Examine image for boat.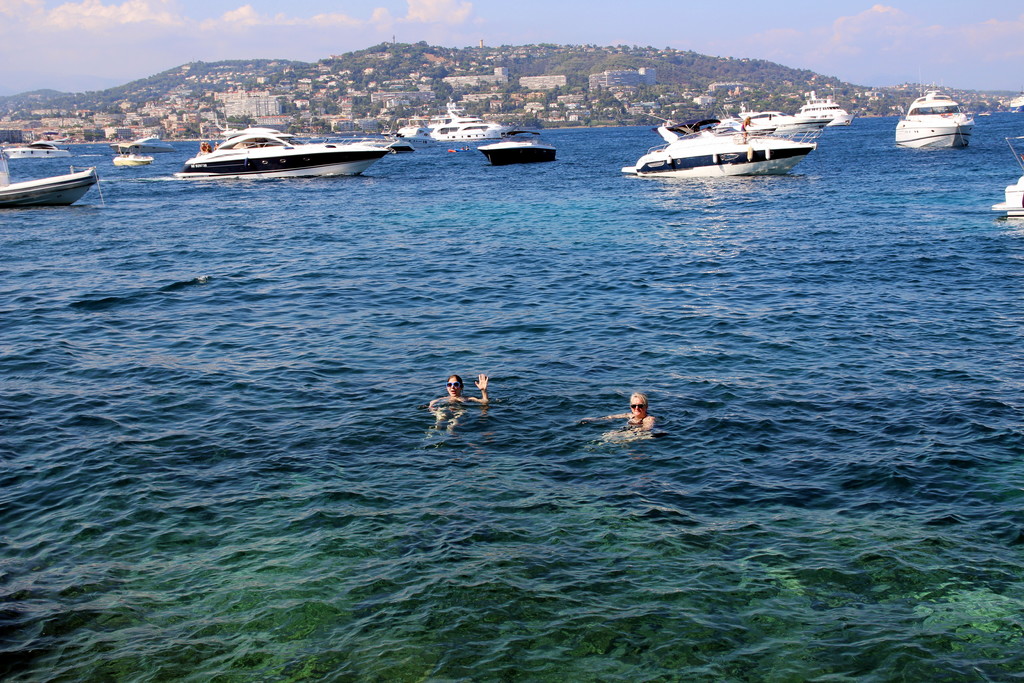
Examination result: (425,109,531,144).
